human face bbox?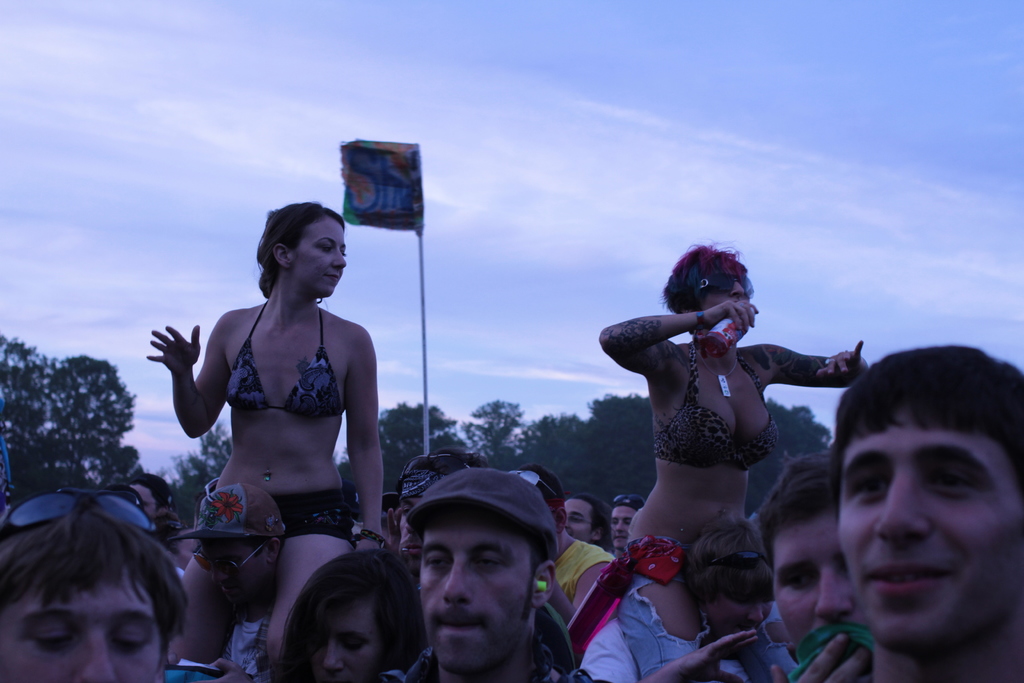
(left=832, top=418, right=1023, bottom=655)
